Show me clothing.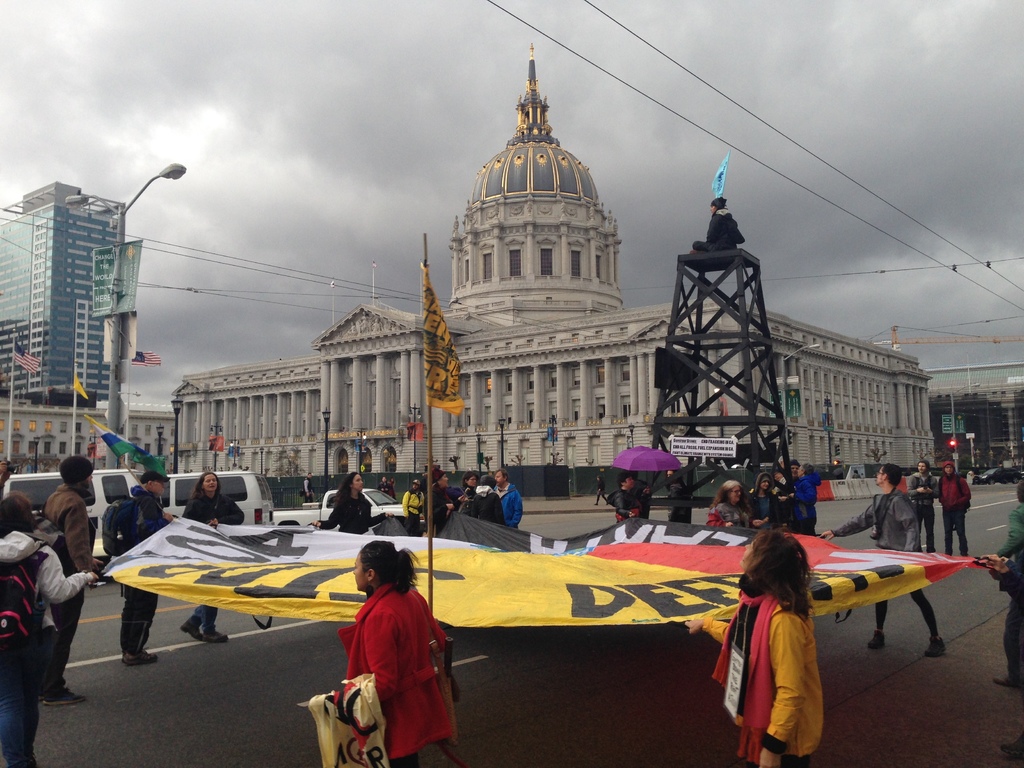
clothing is here: x1=493 y1=488 x2=518 y2=532.
